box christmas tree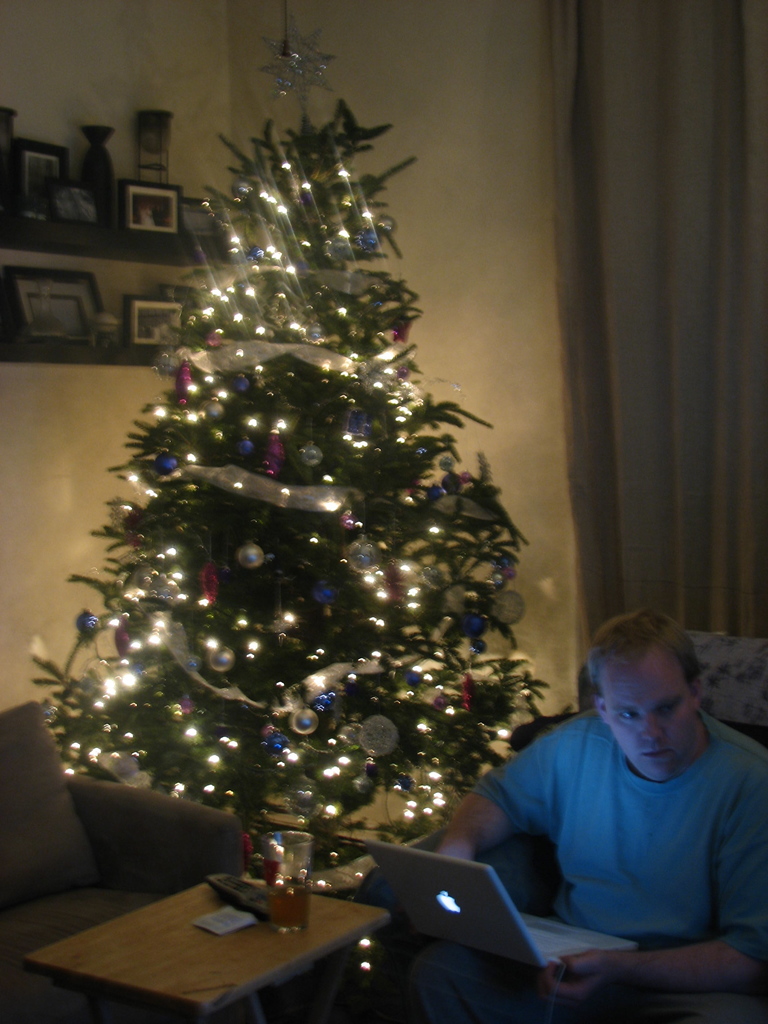
region(29, 1, 550, 895)
